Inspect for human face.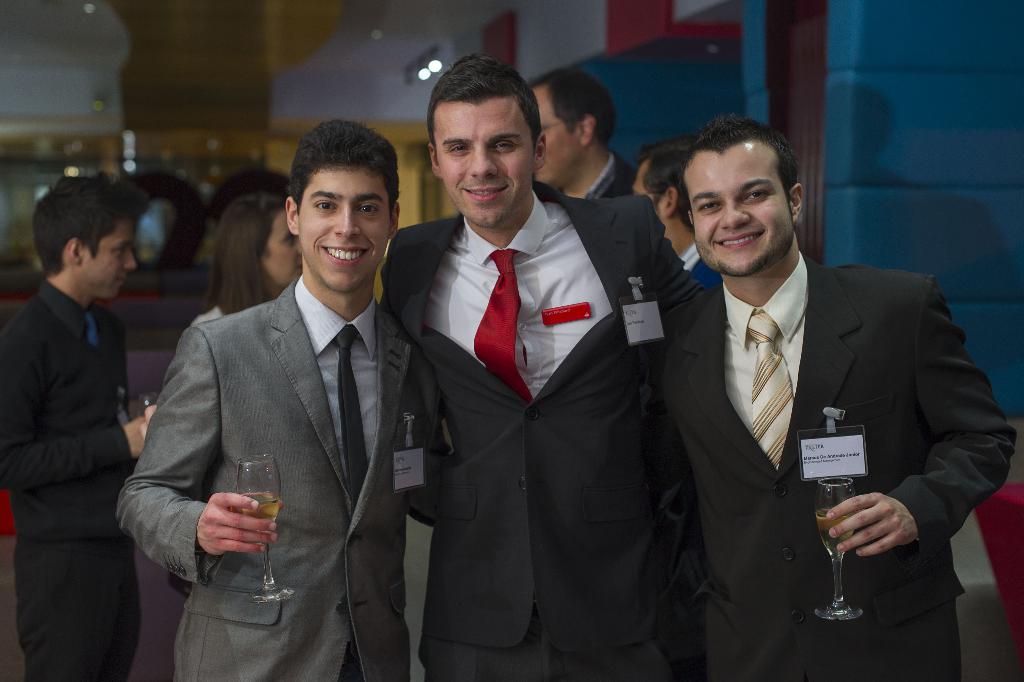
Inspection: locate(433, 88, 540, 233).
